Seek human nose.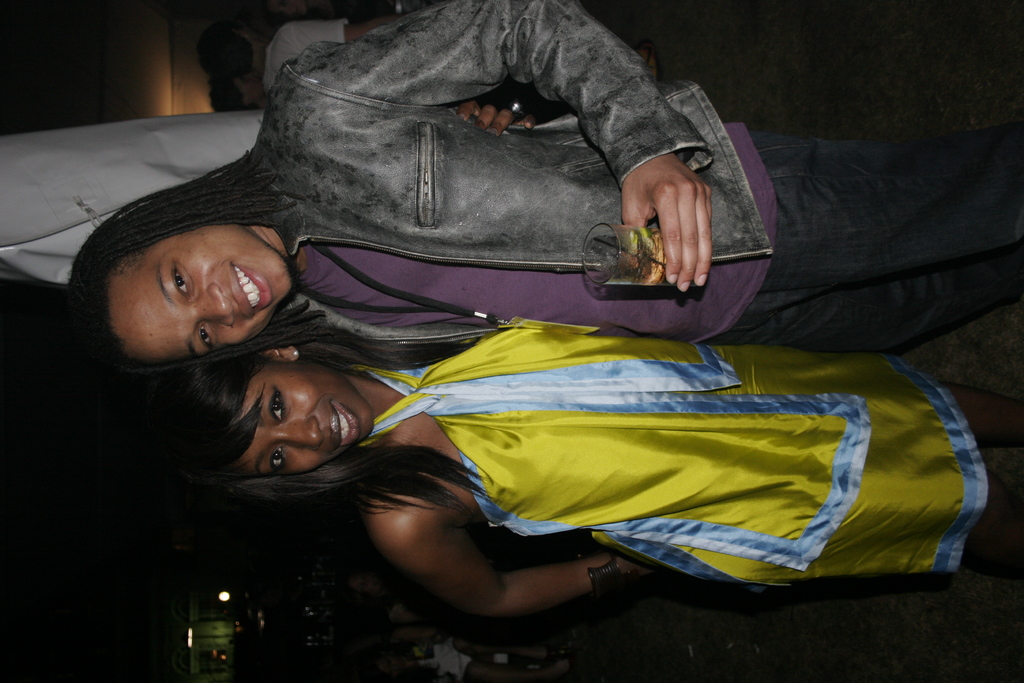
<bbox>269, 411, 330, 458</bbox>.
